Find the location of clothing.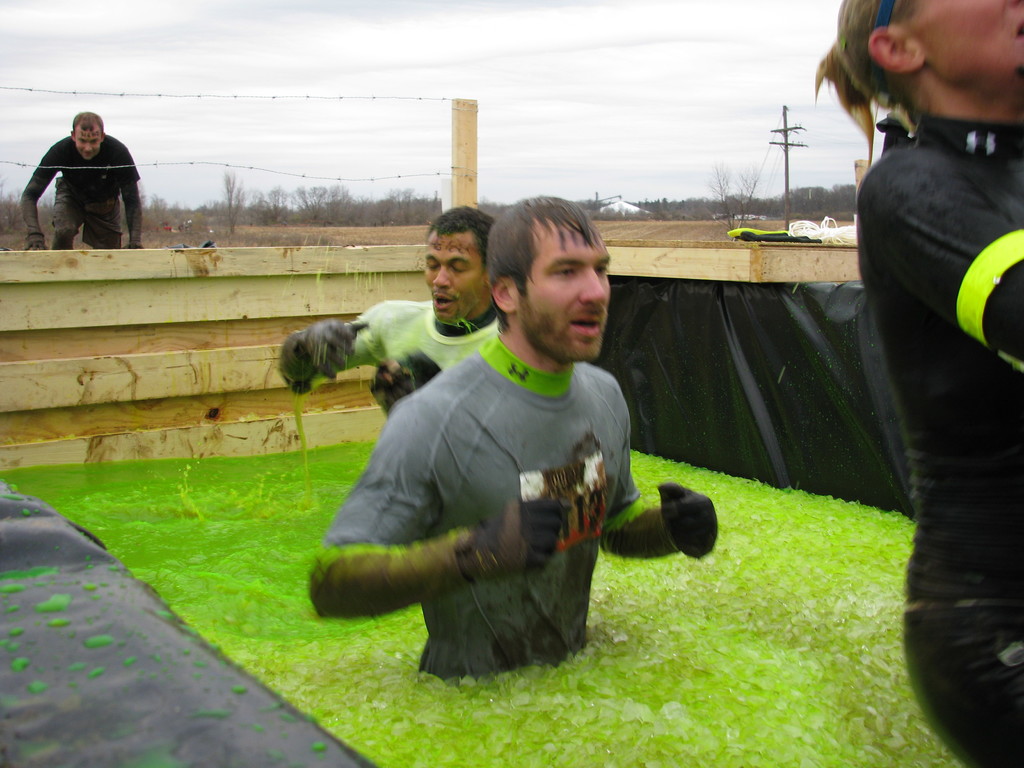
Location: {"x1": 338, "y1": 297, "x2": 494, "y2": 396}.
